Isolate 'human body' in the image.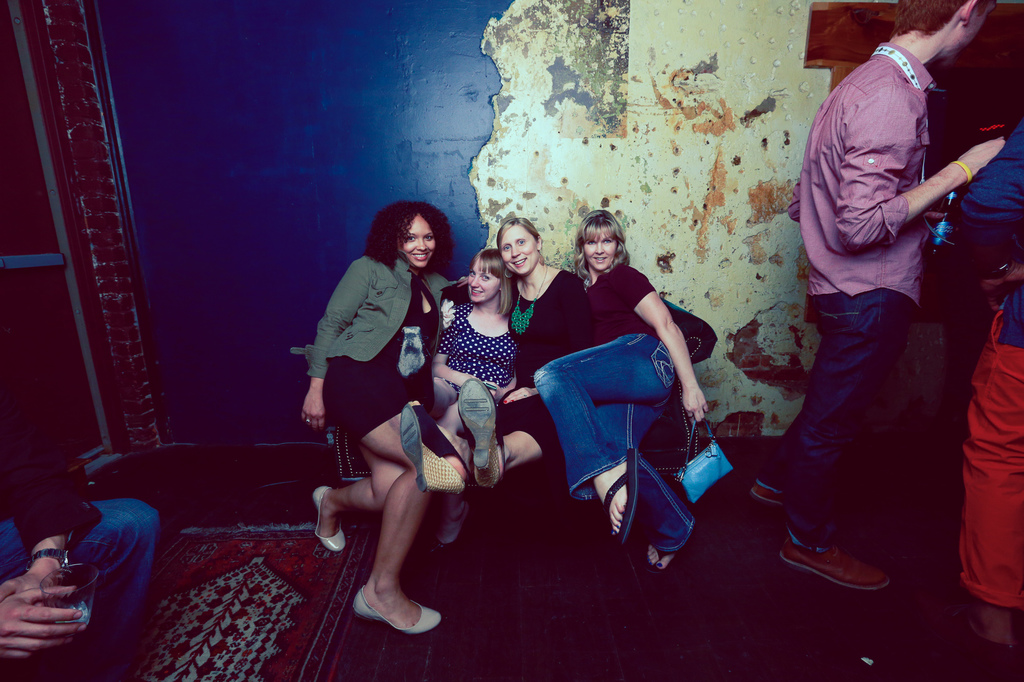
Isolated region: {"left": 541, "top": 206, "right": 715, "bottom": 564}.
